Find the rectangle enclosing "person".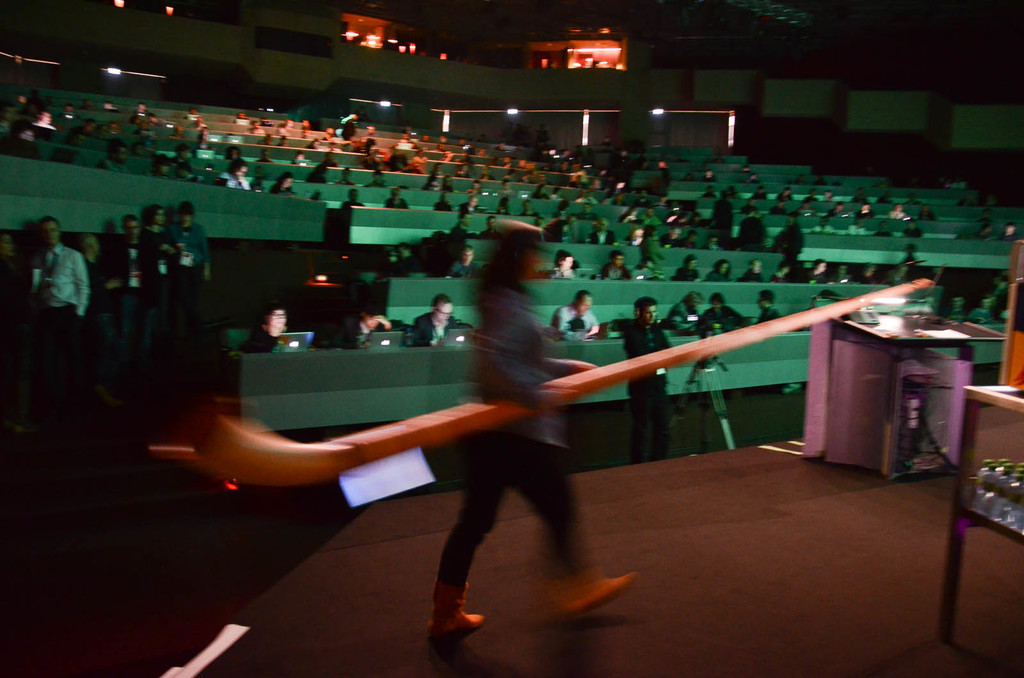
BBox(780, 188, 795, 201).
